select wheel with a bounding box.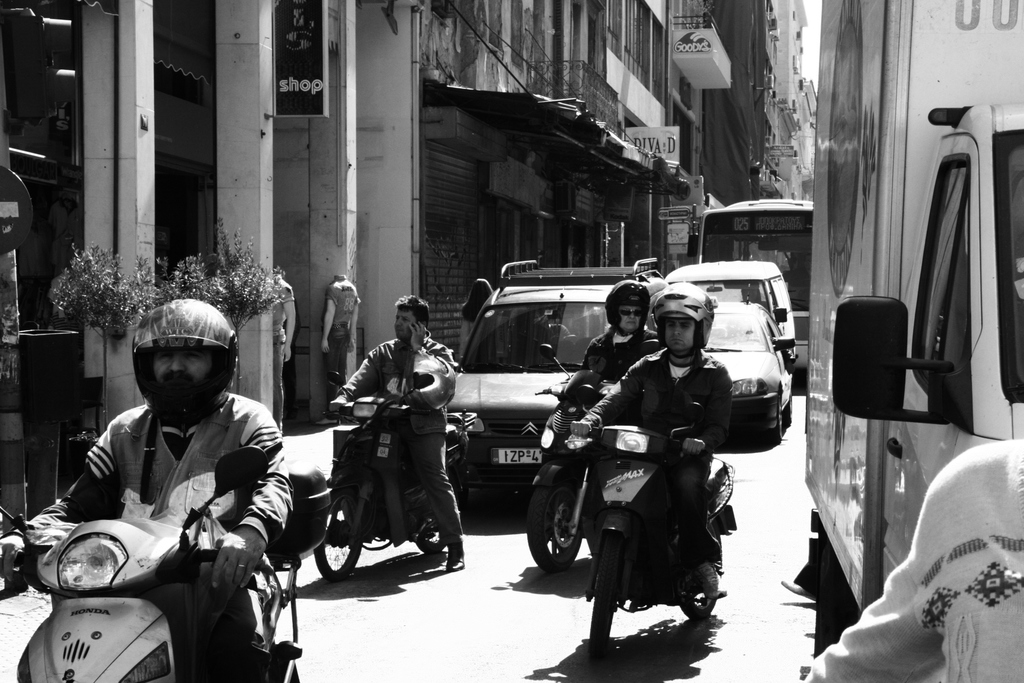
315:471:362:584.
